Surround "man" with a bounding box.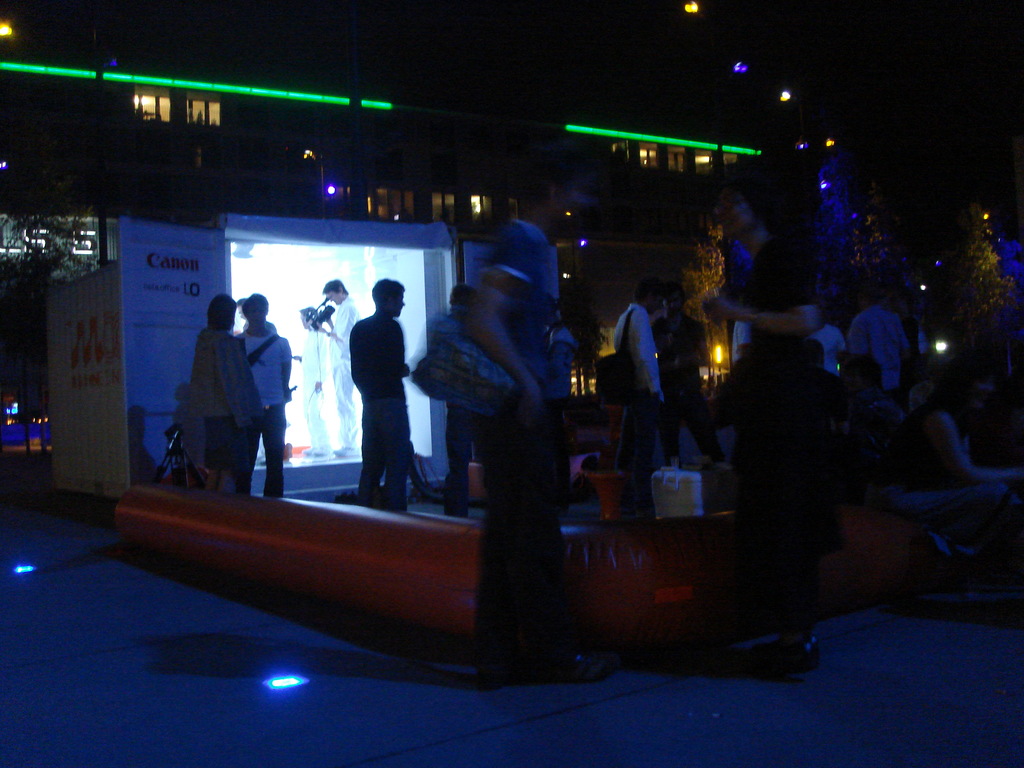
l=656, t=281, r=732, b=468.
